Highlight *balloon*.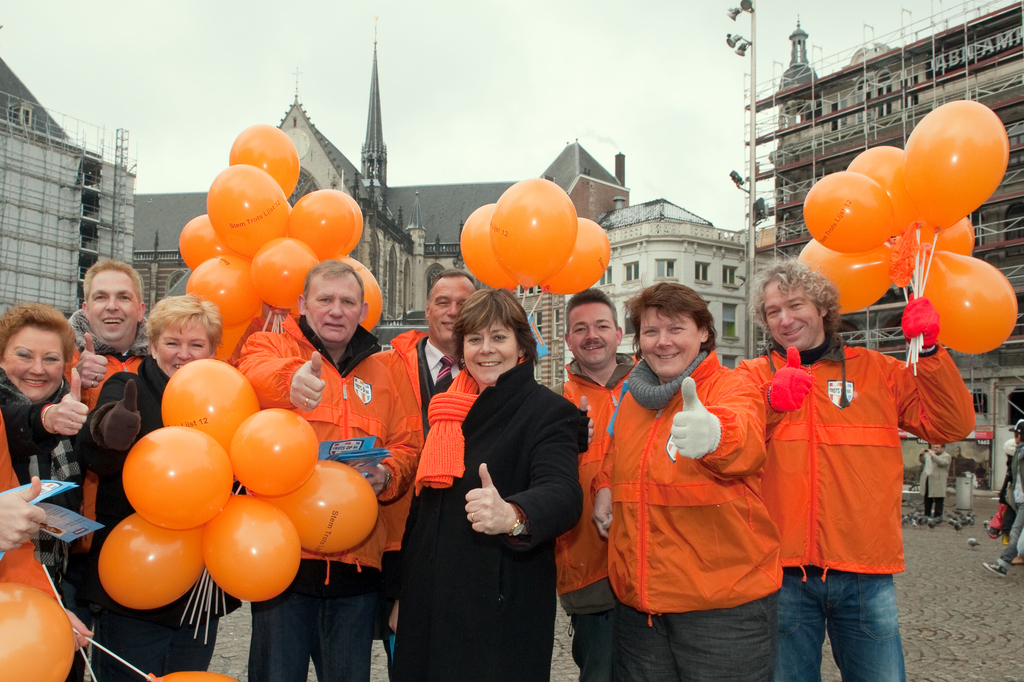
Highlighted region: box=[540, 212, 614, 295].
